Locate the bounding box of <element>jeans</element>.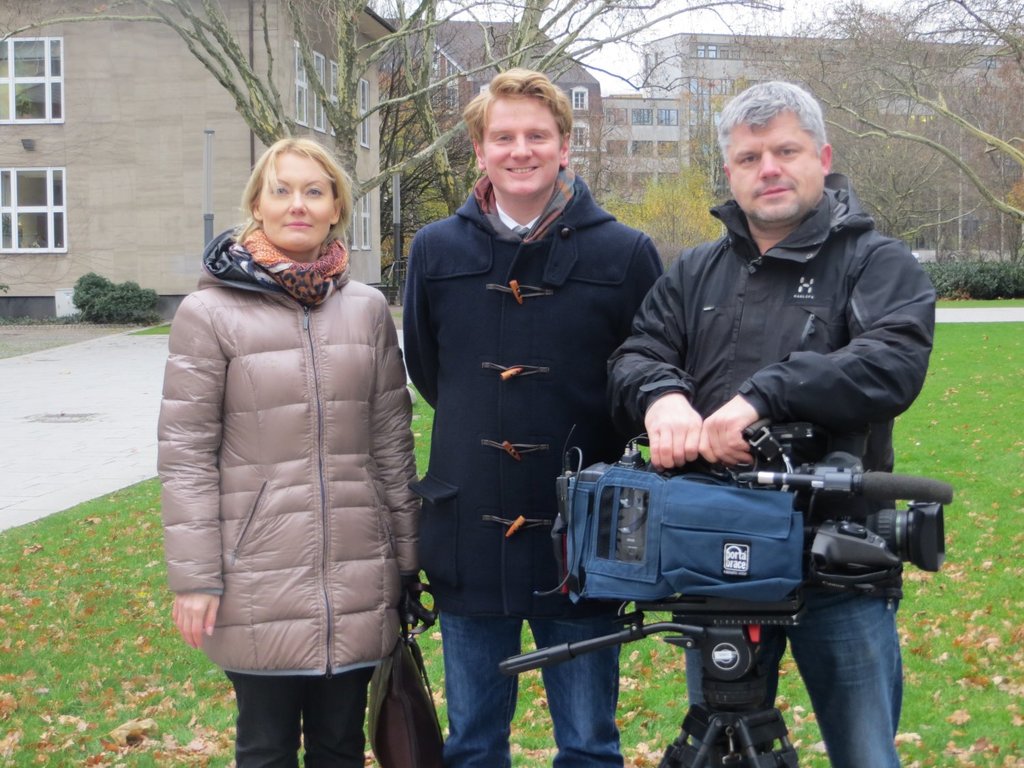
Bounding box: (225, 670, 371, 767).
